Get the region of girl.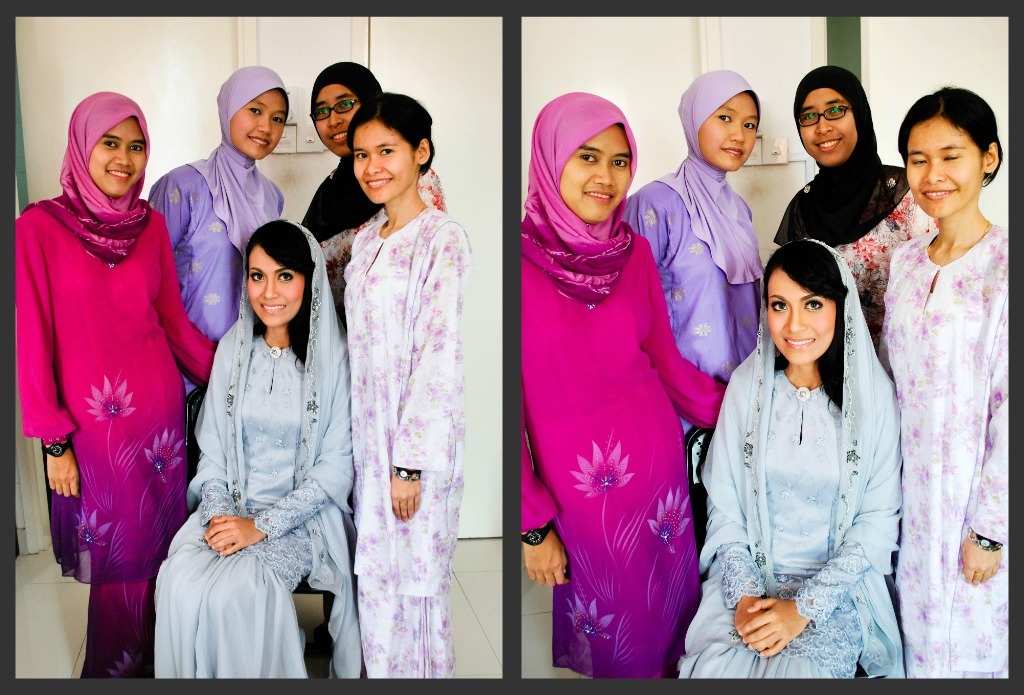
l=773, t=65, r=908, b=347.
